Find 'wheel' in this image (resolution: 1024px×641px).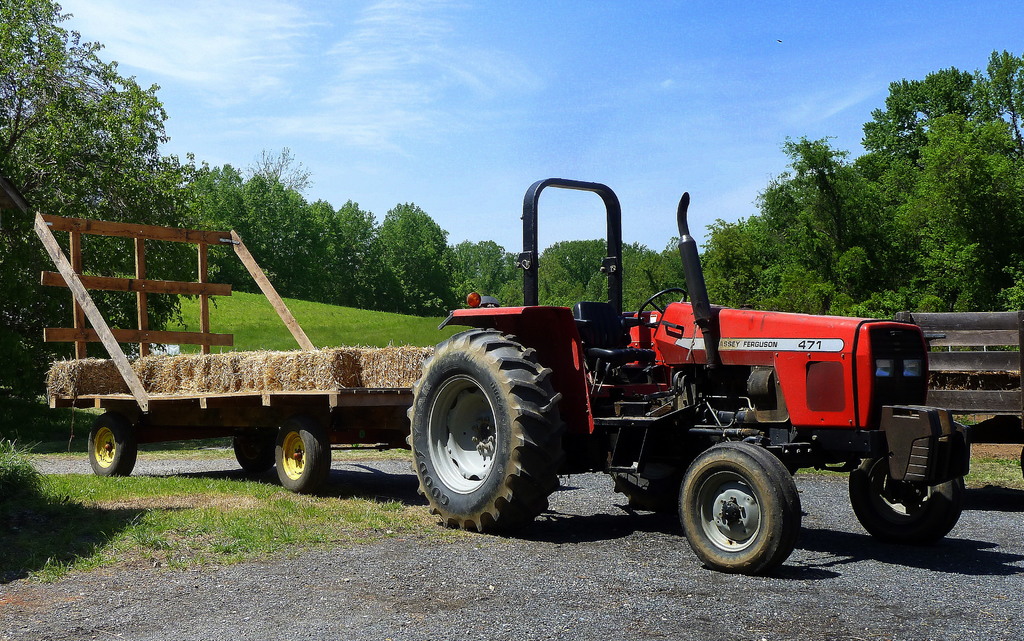
left=84, top=418, right=145, bottom=480.
